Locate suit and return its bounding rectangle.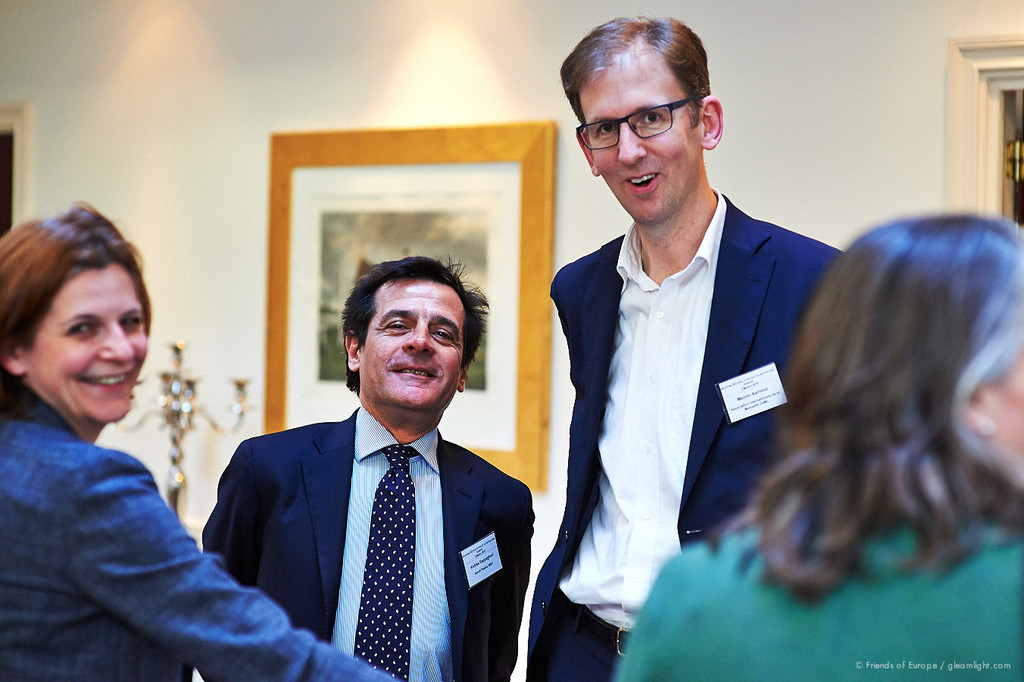
bbox=(525, 185, 844, 681).
